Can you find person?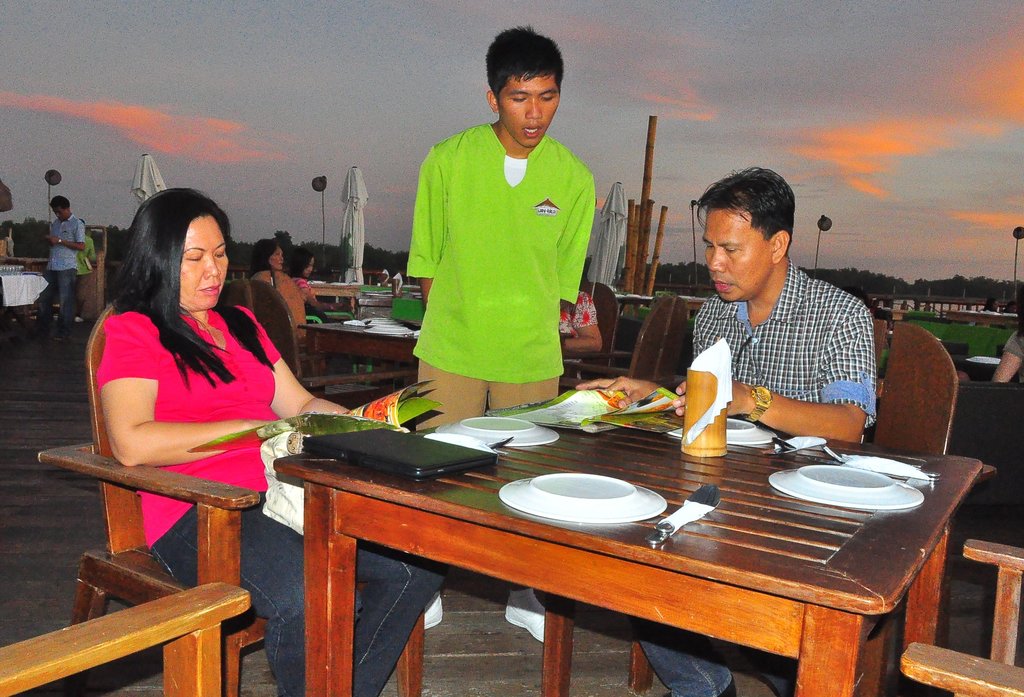
Yes, bounding box: pyautogui.locateOnScreen(378, 262, 408, 298).
